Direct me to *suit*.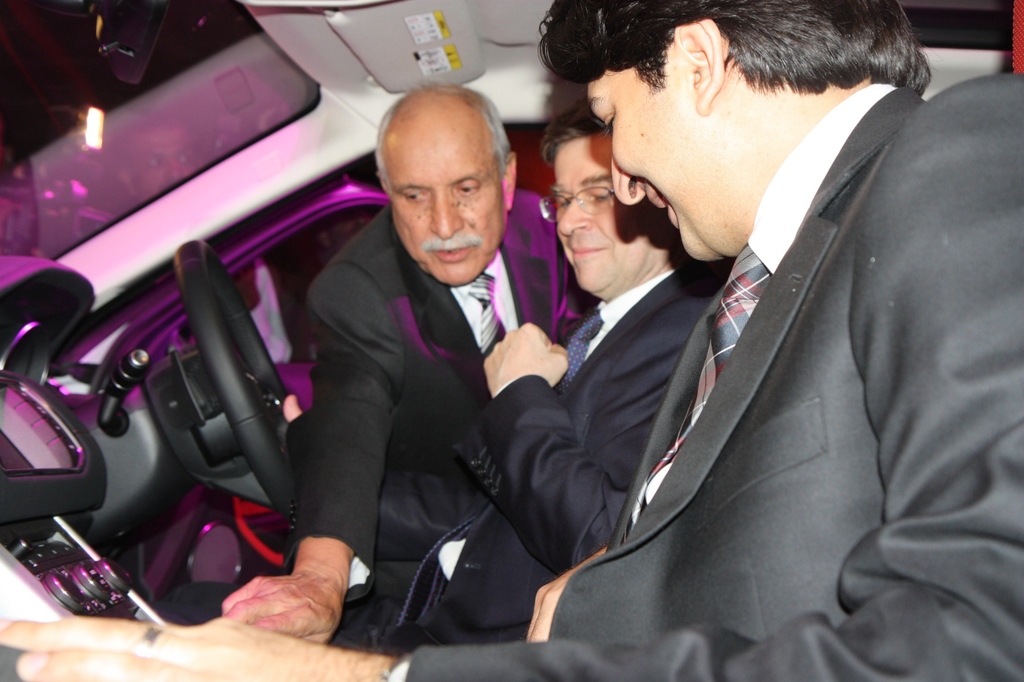
Direction: (164,266,725,655).
